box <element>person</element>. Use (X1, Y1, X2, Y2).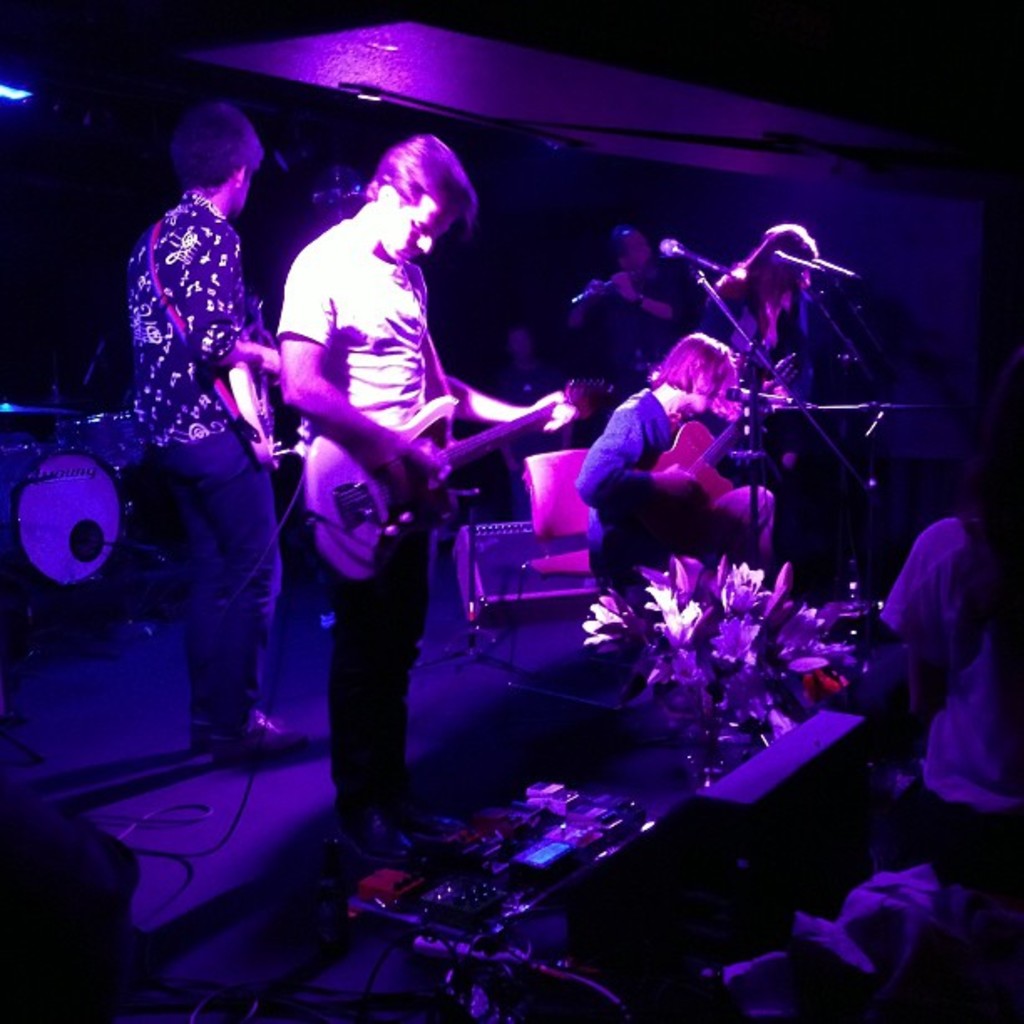
(124, 100, 323, 768).
